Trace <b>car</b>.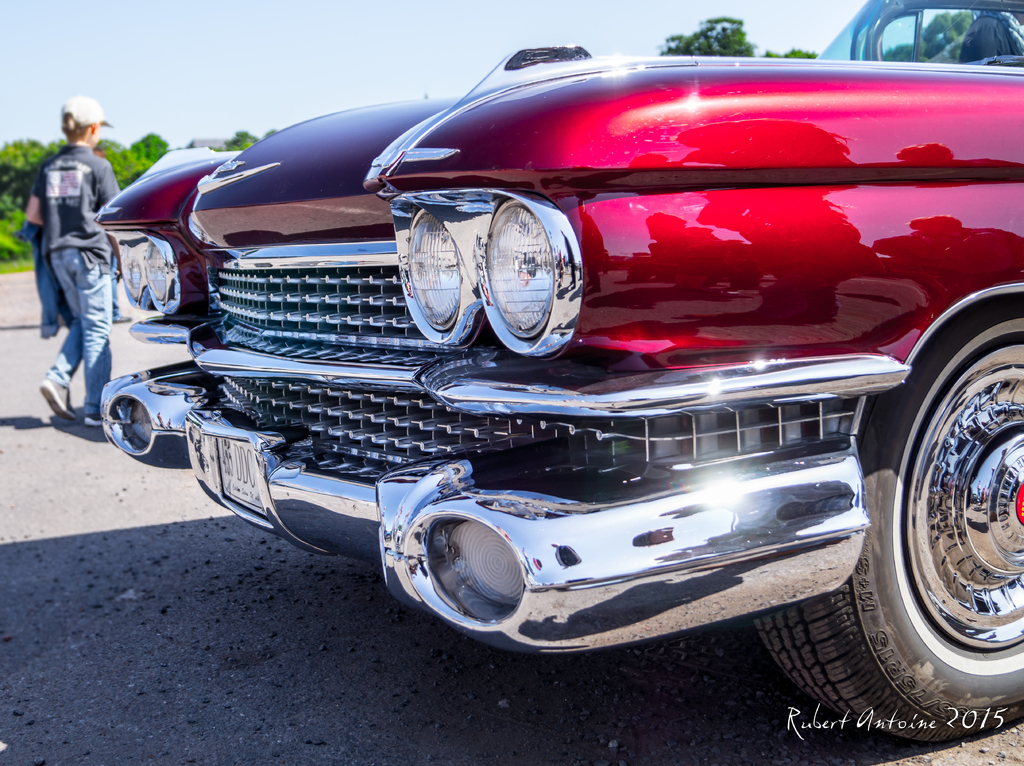
Traced to select_region(812, 1, 1023, 66).
